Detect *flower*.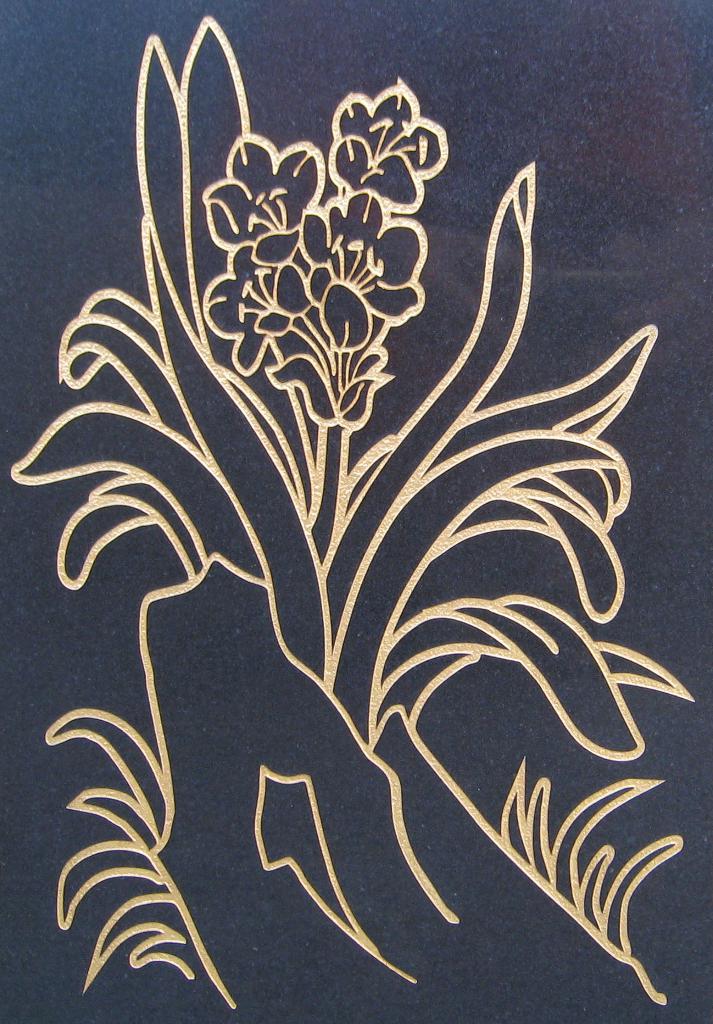
Detected at 326,77,446,218.
